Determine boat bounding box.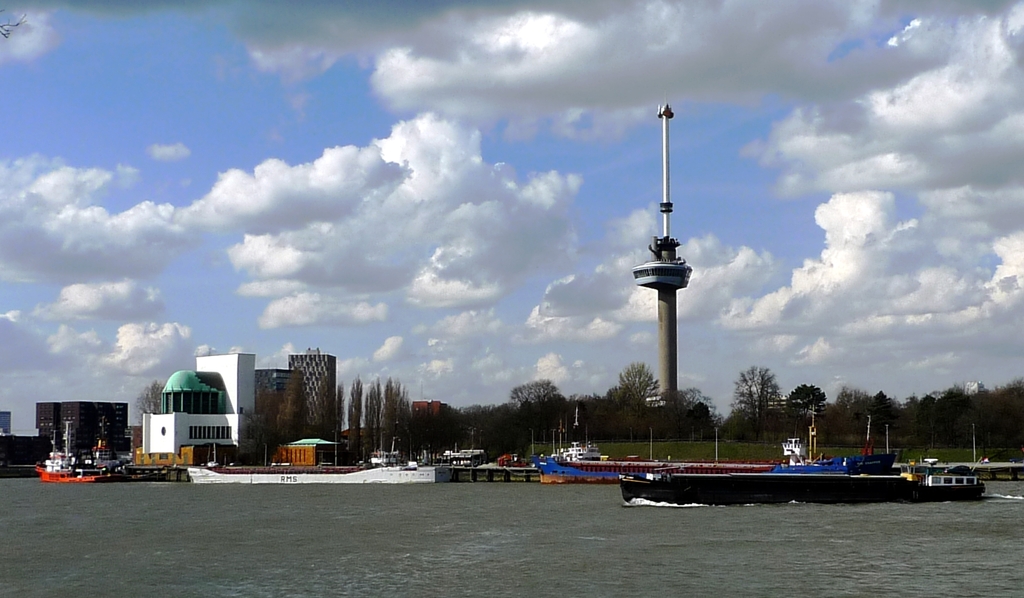
Determined: region(38, 415, 135, 485).
